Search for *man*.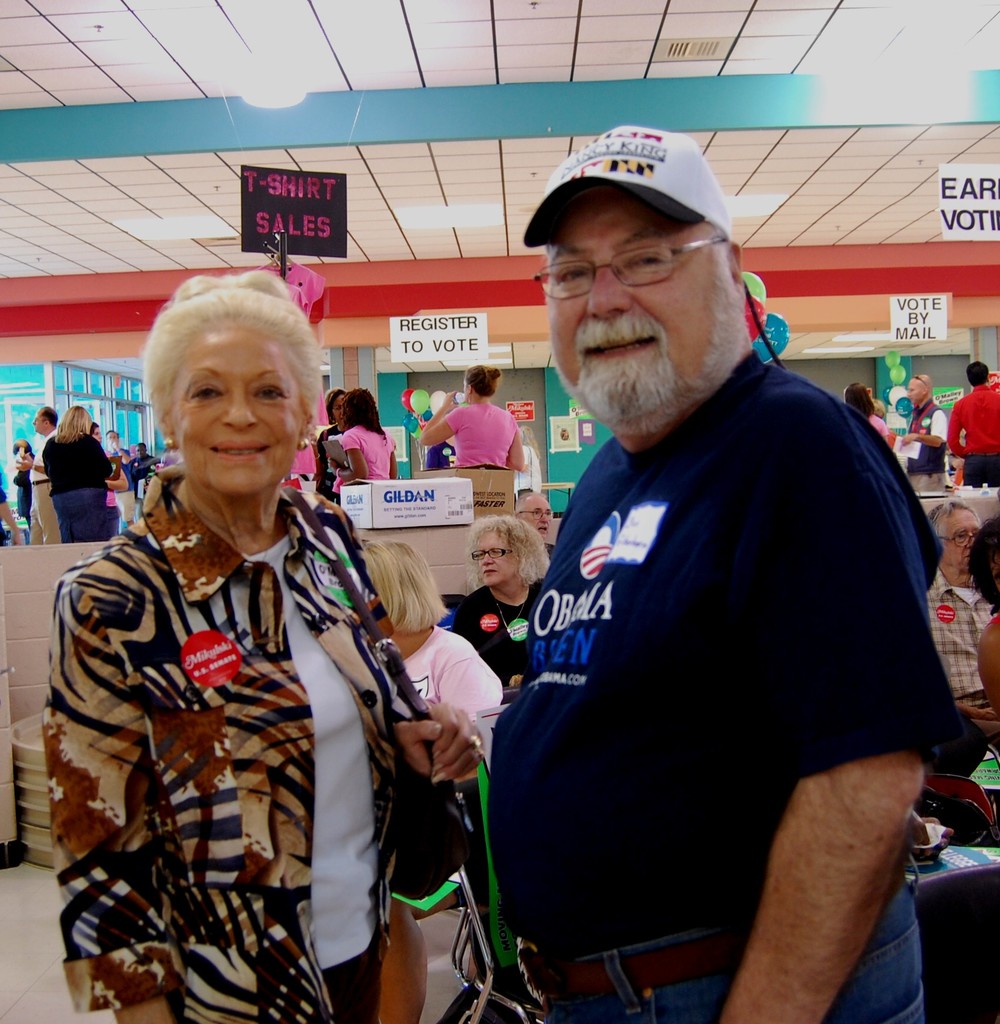
Found at 949,363,999,489.
